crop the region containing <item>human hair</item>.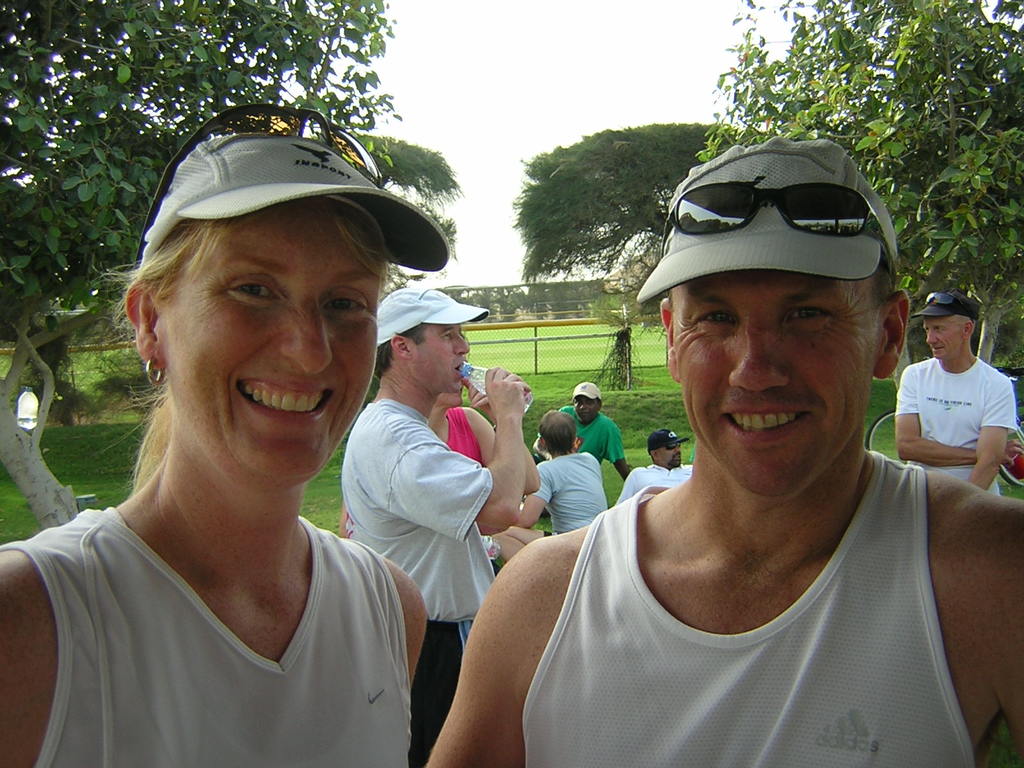
Crop region: box(115, 163, 422, 527).
